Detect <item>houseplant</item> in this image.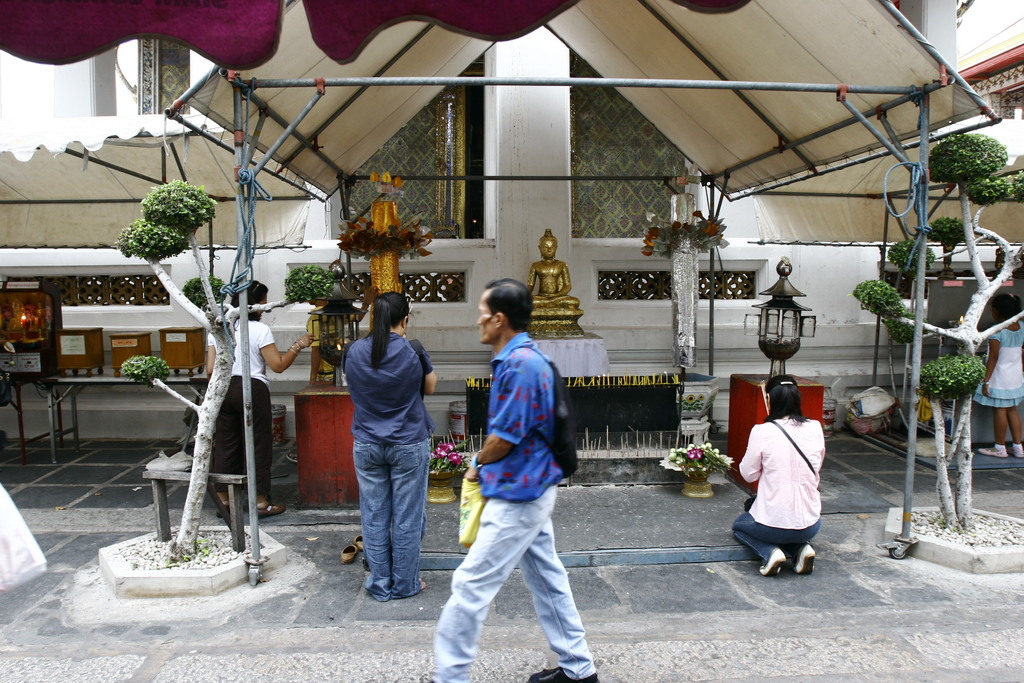
Detection: [x1=662, y1=443, x2=735, y2=496].
